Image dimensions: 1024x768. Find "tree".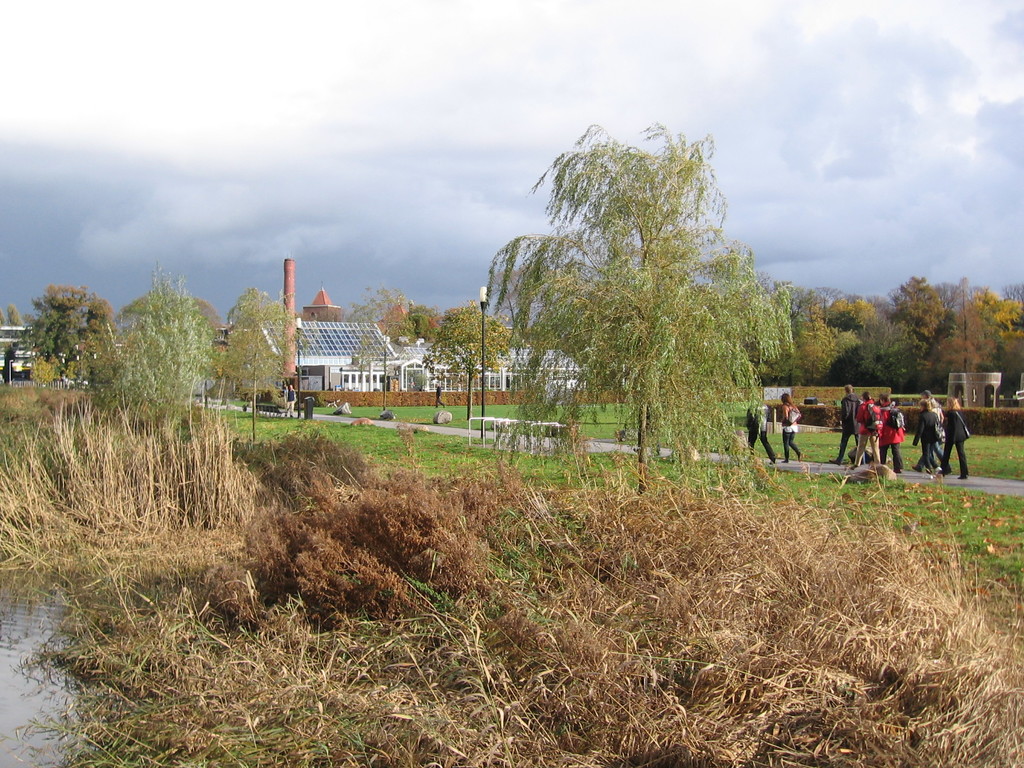
detection(879, 278, 945, 358).
